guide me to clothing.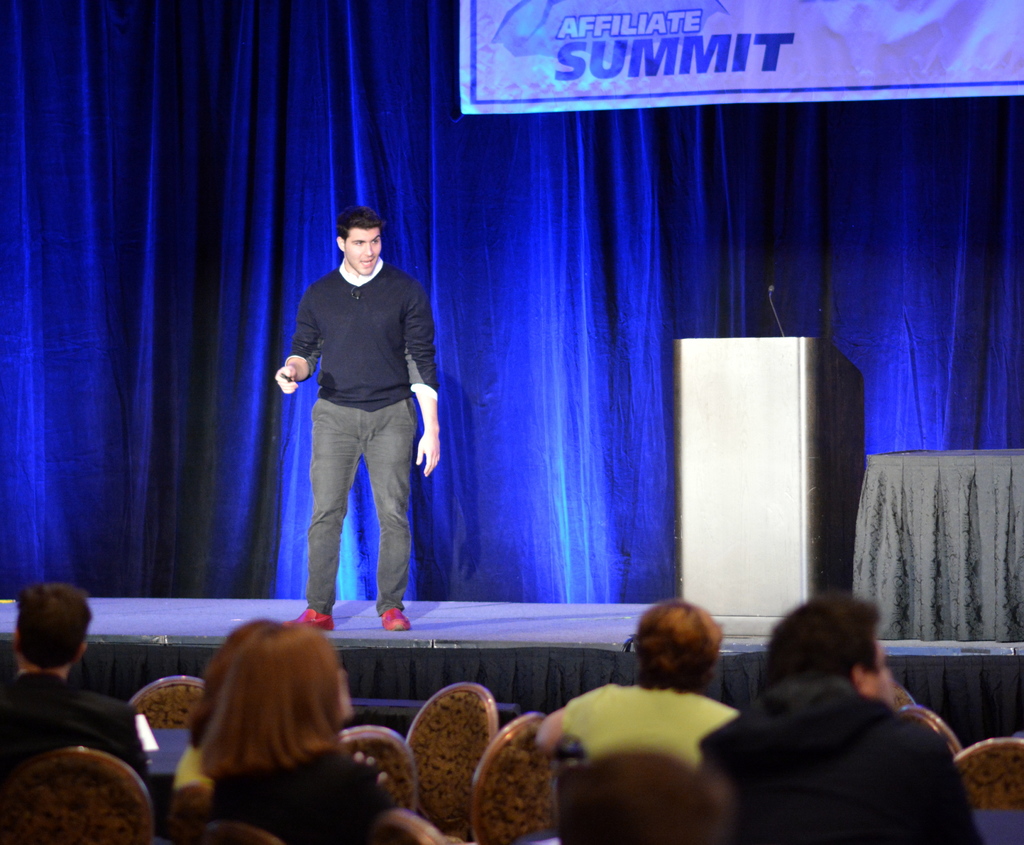
Guidance: [left=286, top=267, right=451, bottom=623].
